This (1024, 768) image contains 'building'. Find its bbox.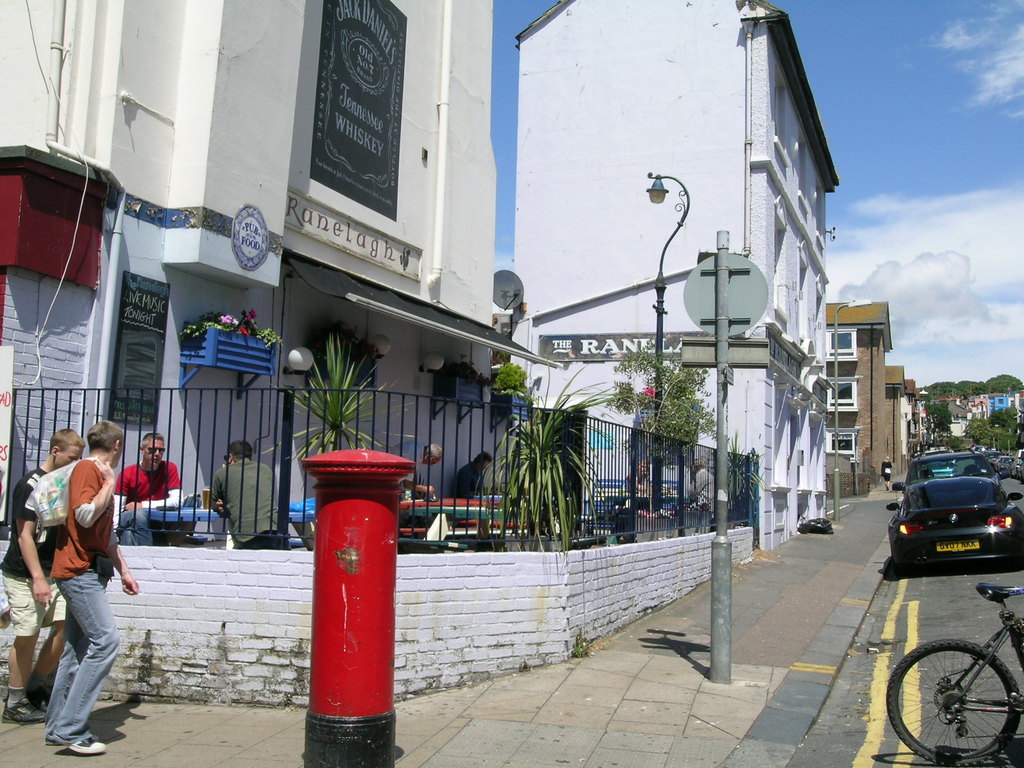
x1=516 y1=0 x2=841 y2=550.
